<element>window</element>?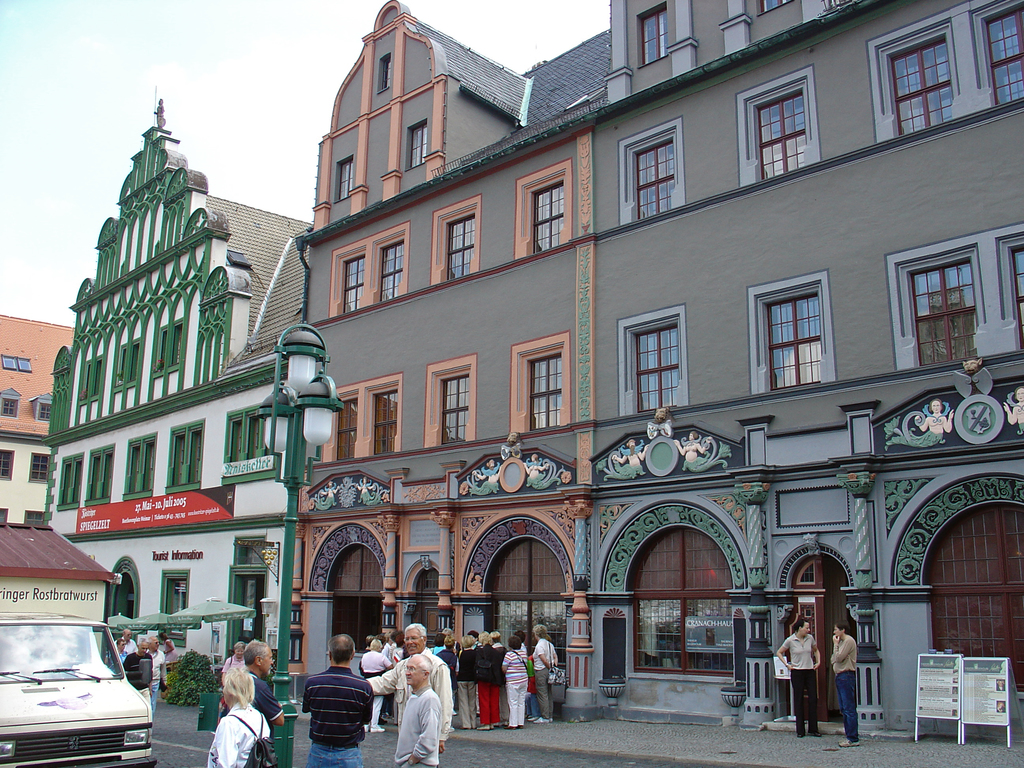
left=747, top=78, right=808, bottom=182
